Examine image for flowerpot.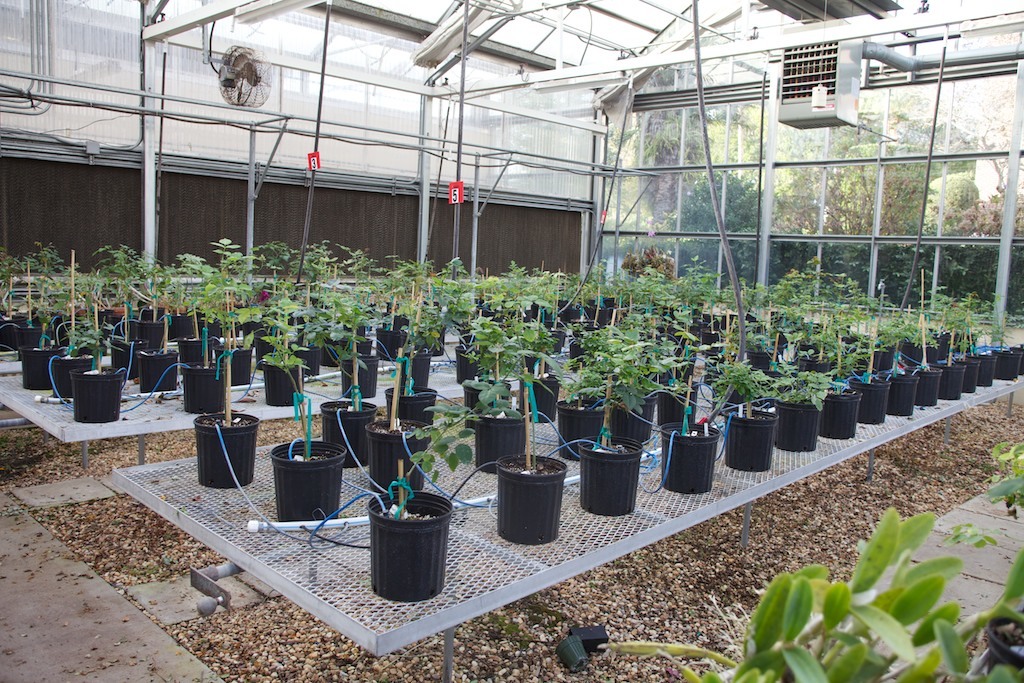
Examination result: <box>880,373,913,419</box>.
